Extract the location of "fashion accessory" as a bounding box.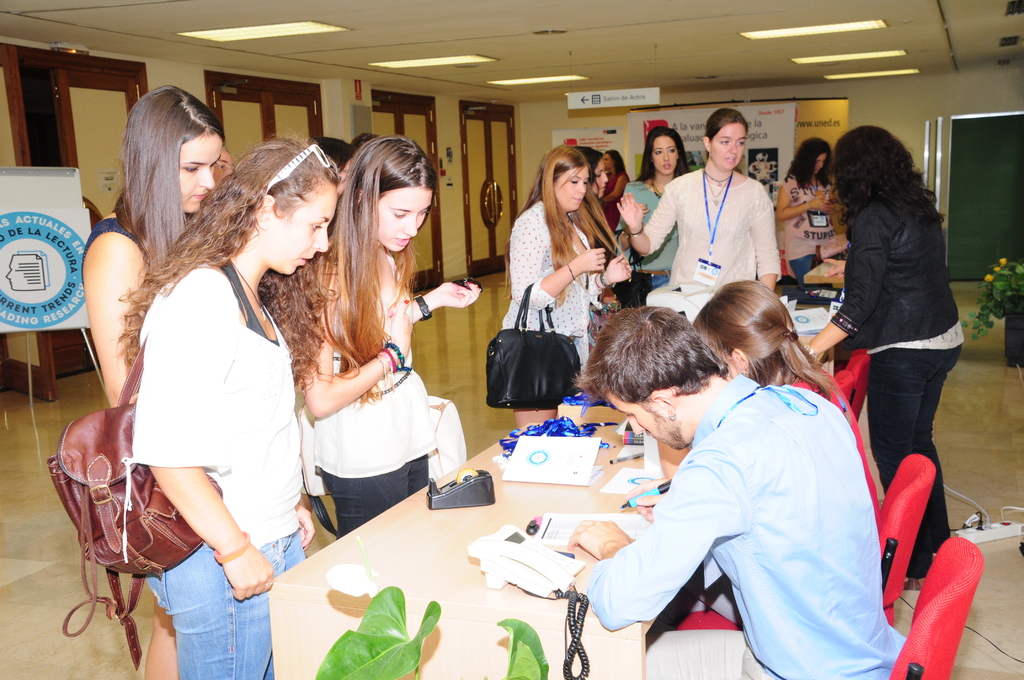
[x1=740, y1=368, x2=750, y2=381].
